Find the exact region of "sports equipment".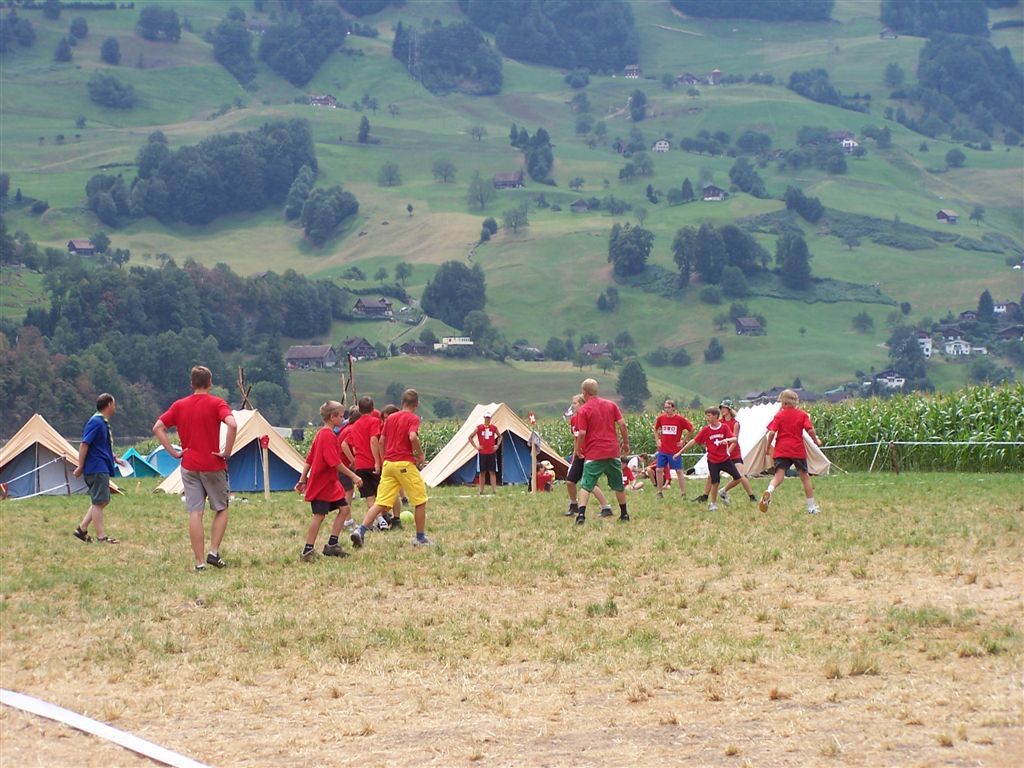
Exact region: bbox=[323, 544, 350, 557].
